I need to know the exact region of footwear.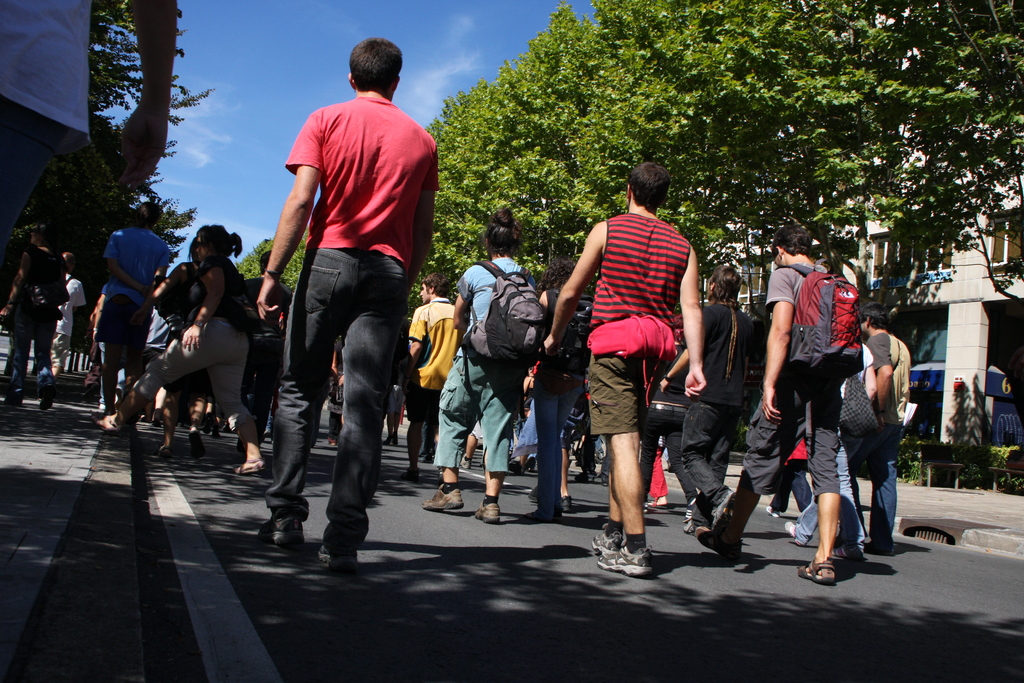
Region: (832, 541, 862, 569).
